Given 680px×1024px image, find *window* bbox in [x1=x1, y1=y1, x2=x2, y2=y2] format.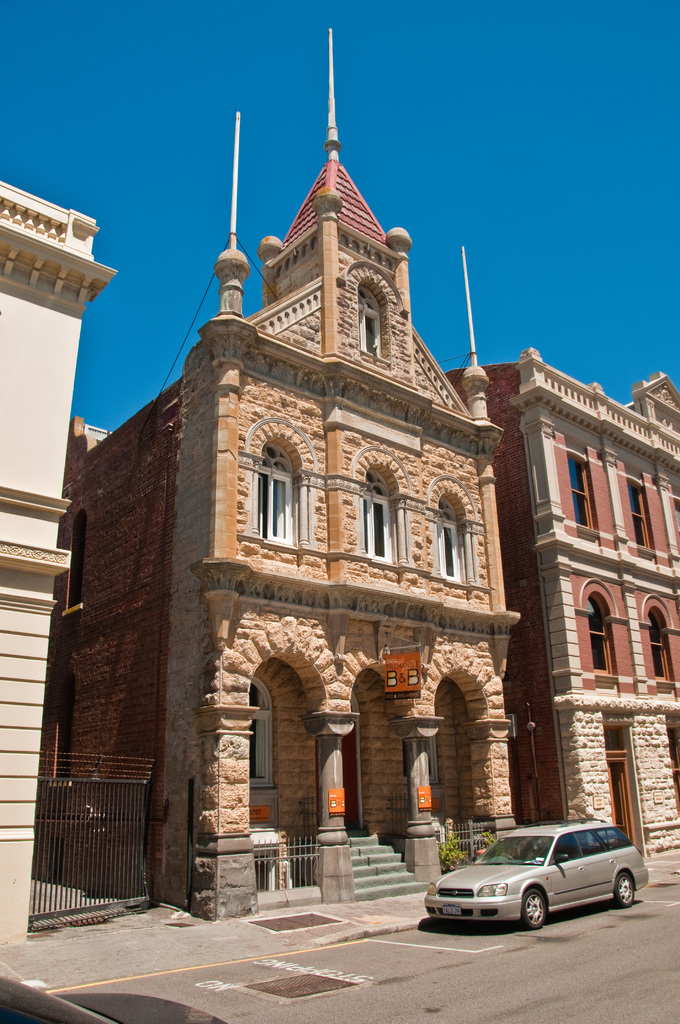
[x1=428, y1=476, x2=474, y2=585].
